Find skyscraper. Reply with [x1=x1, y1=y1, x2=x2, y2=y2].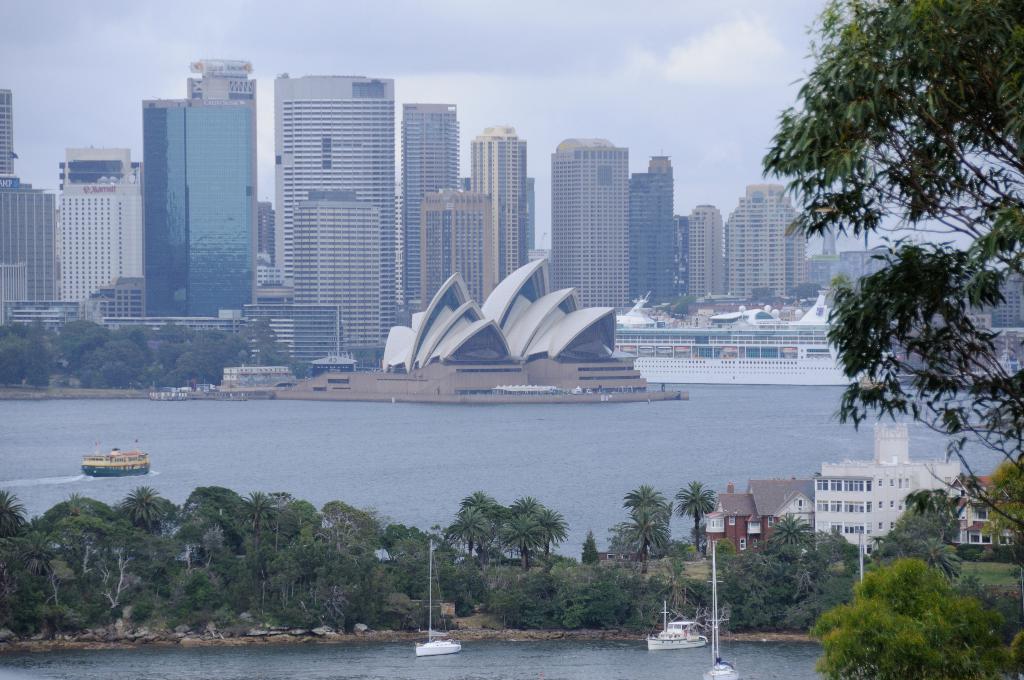
[x1=137, y1=41, x2=259, y2=341].
